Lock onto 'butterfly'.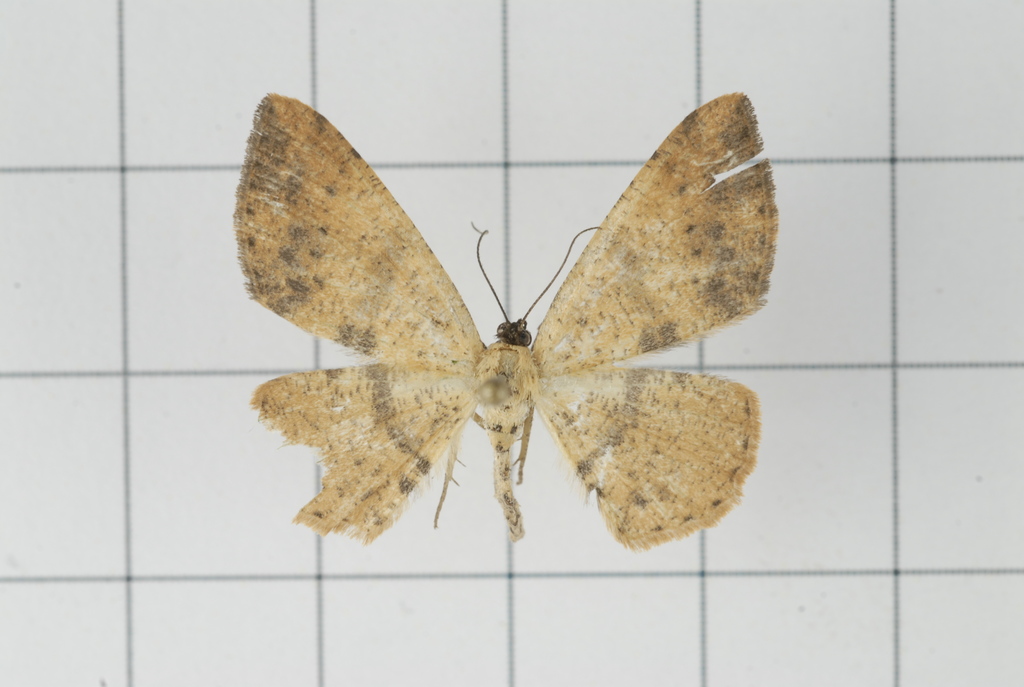
Locked: [225, 67, 815, 571].
